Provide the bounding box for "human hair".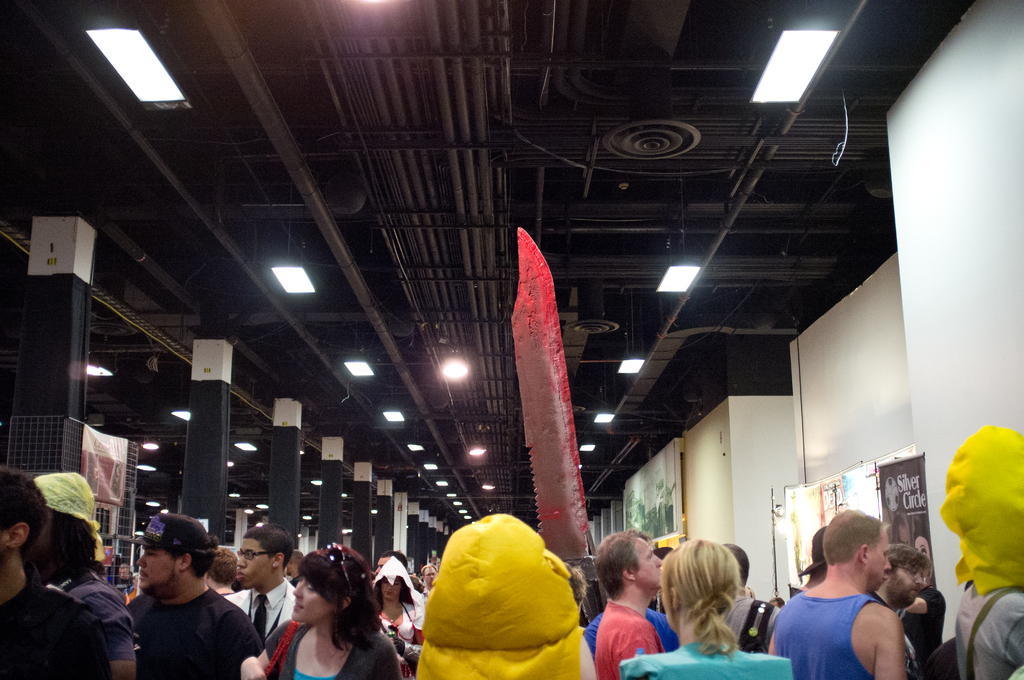
807, 529, 829, 583.
